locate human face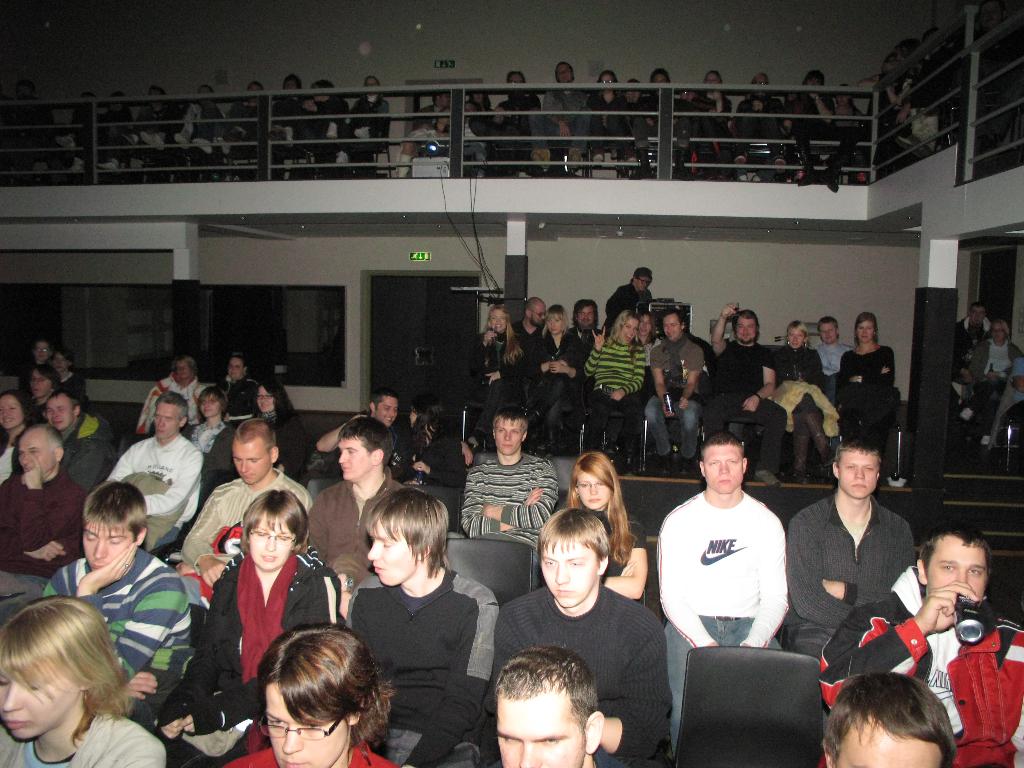
[left=33, top=340, right=49, bottom=360]
